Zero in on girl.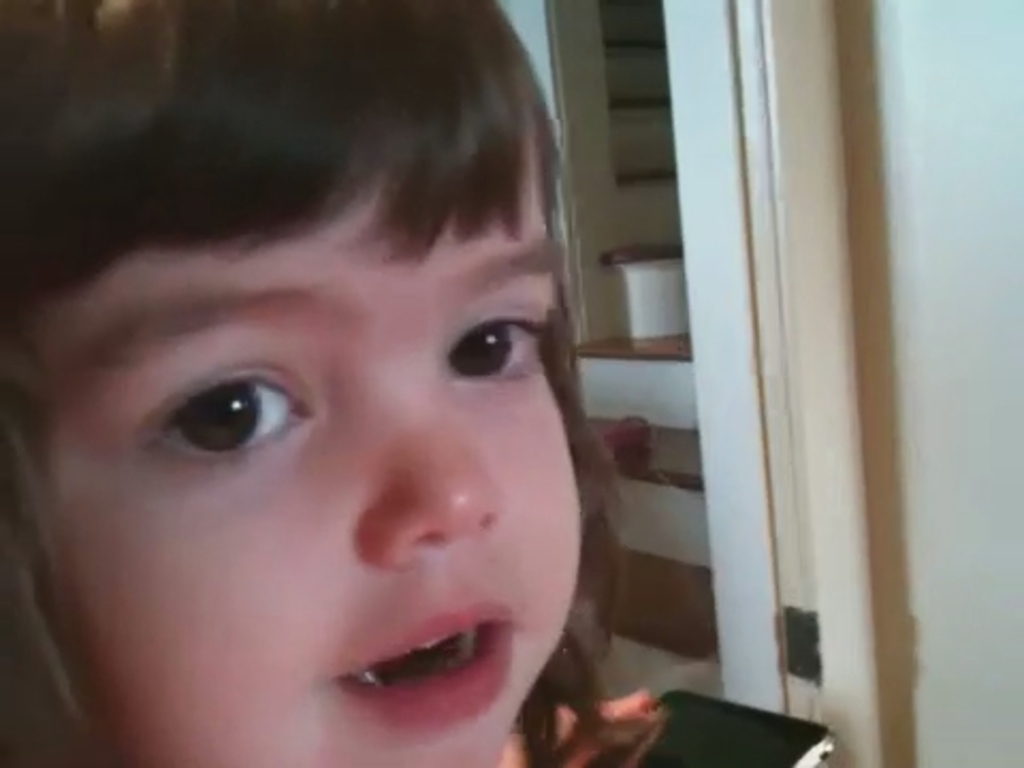
Zeroed in: [x1=0, y1=0, x2=614, y2=766].
